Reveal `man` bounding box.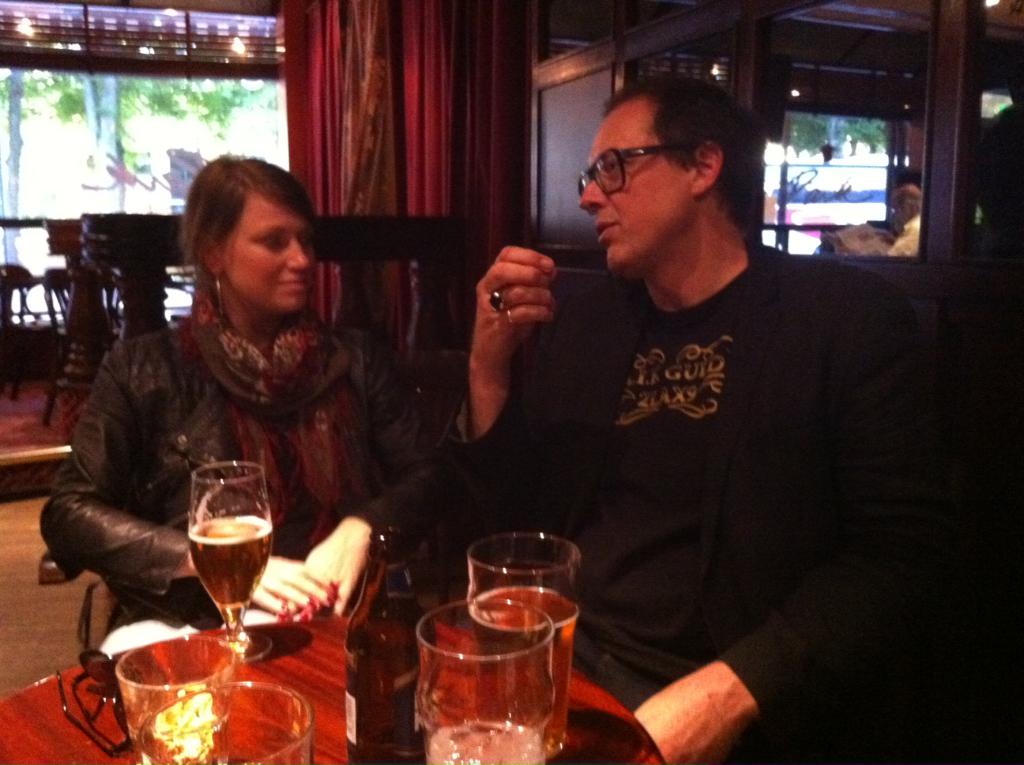
Revealed: BBox(459, 70, 948, 699).
